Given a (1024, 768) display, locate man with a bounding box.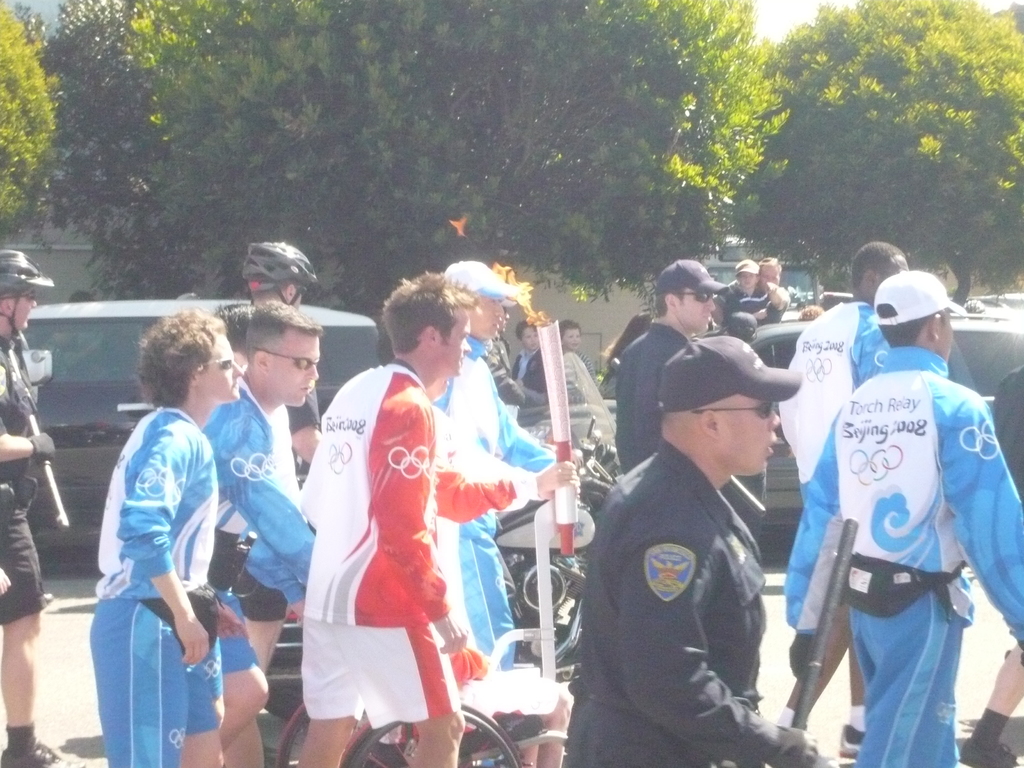
Located: bbox(611, 249, 730, 461).
